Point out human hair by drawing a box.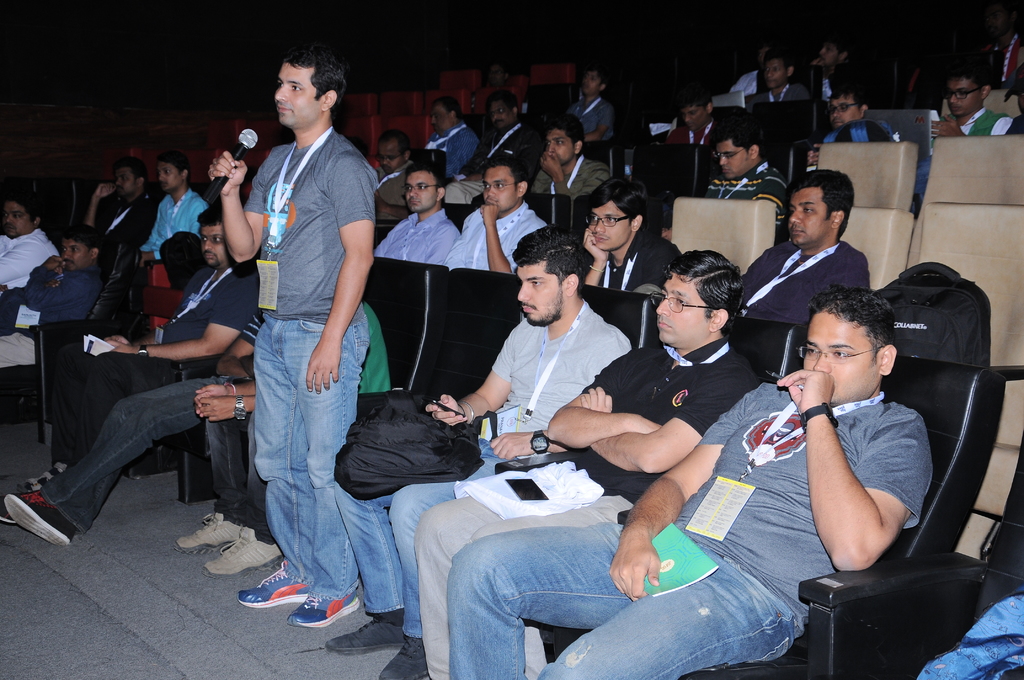
left=479, top=153, right=530, bottom=199.
